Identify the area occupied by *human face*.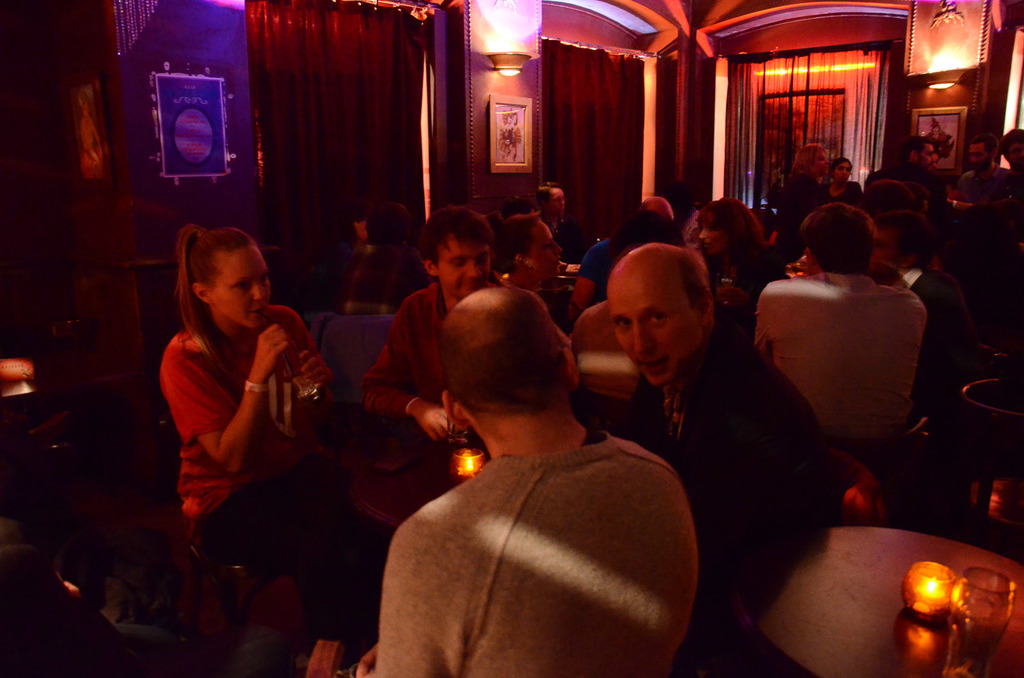
Area: (1010,137,1023,167).
